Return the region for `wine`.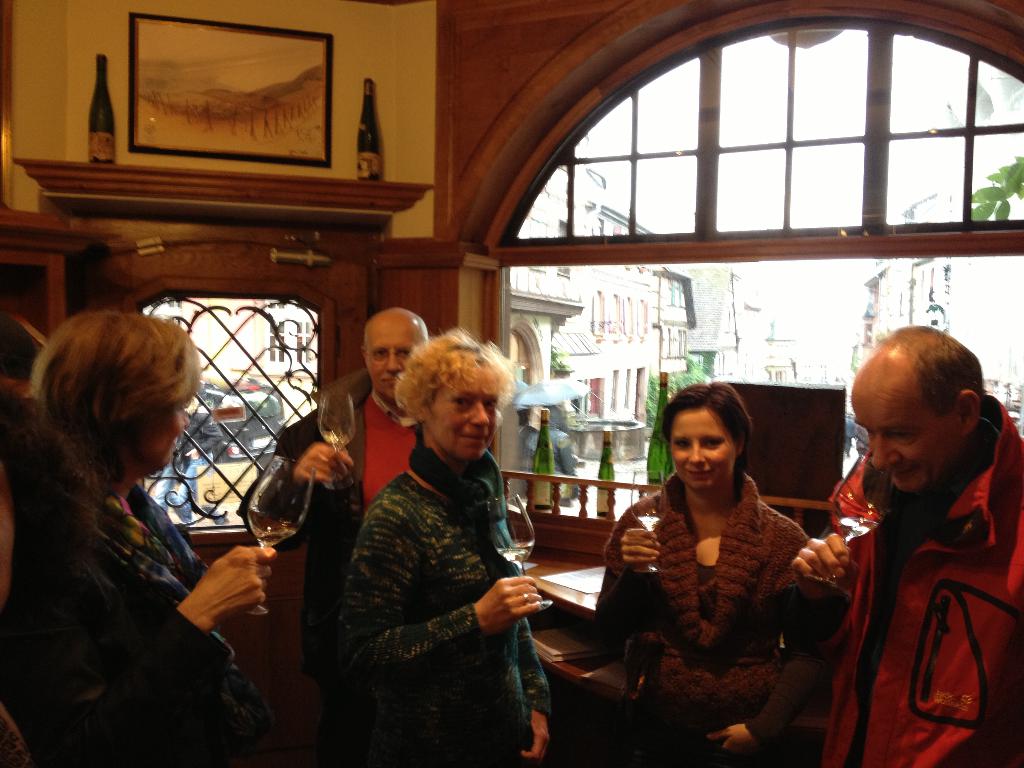
crop(499, 544, 531, 564).
